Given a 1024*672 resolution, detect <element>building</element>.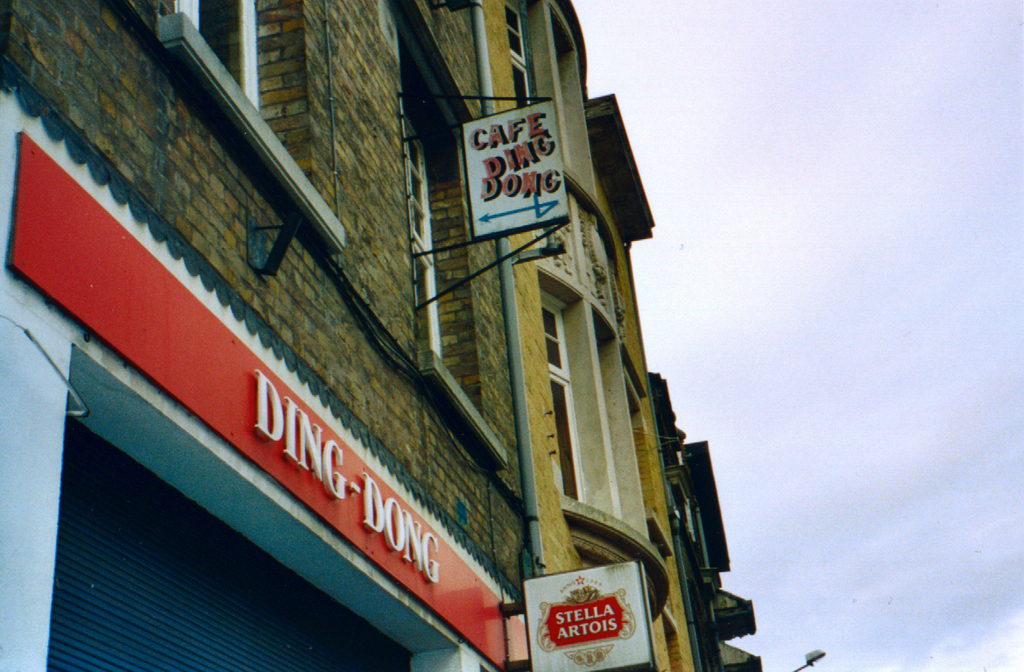
[722, 580, 766, 671].
